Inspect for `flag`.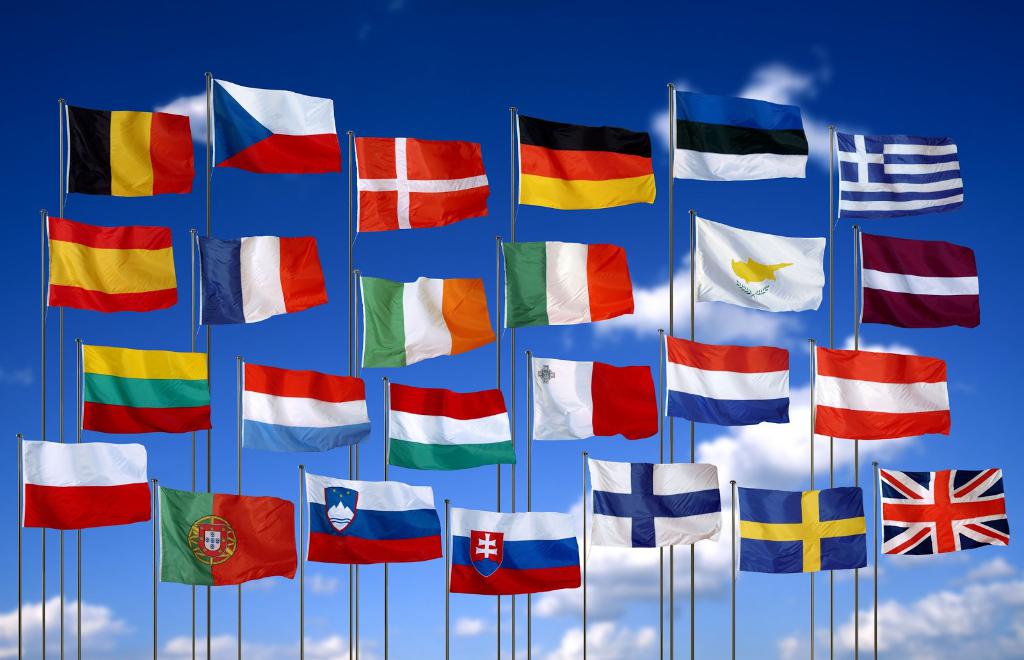
Inspection: {"left": 238, "top": 359, "right": 365, "bottom": 458}.
